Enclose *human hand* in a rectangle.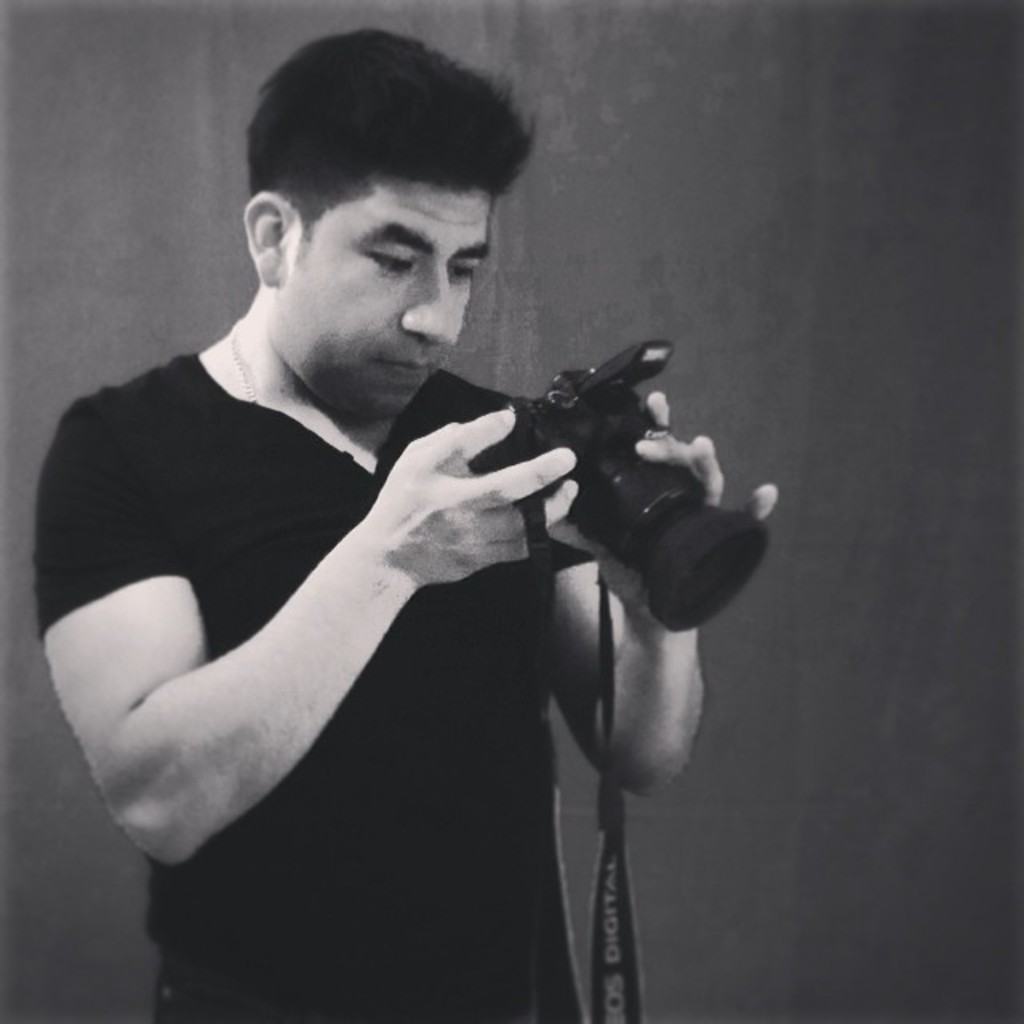
[x1=546, y1=390, x2=782, y2=624].
